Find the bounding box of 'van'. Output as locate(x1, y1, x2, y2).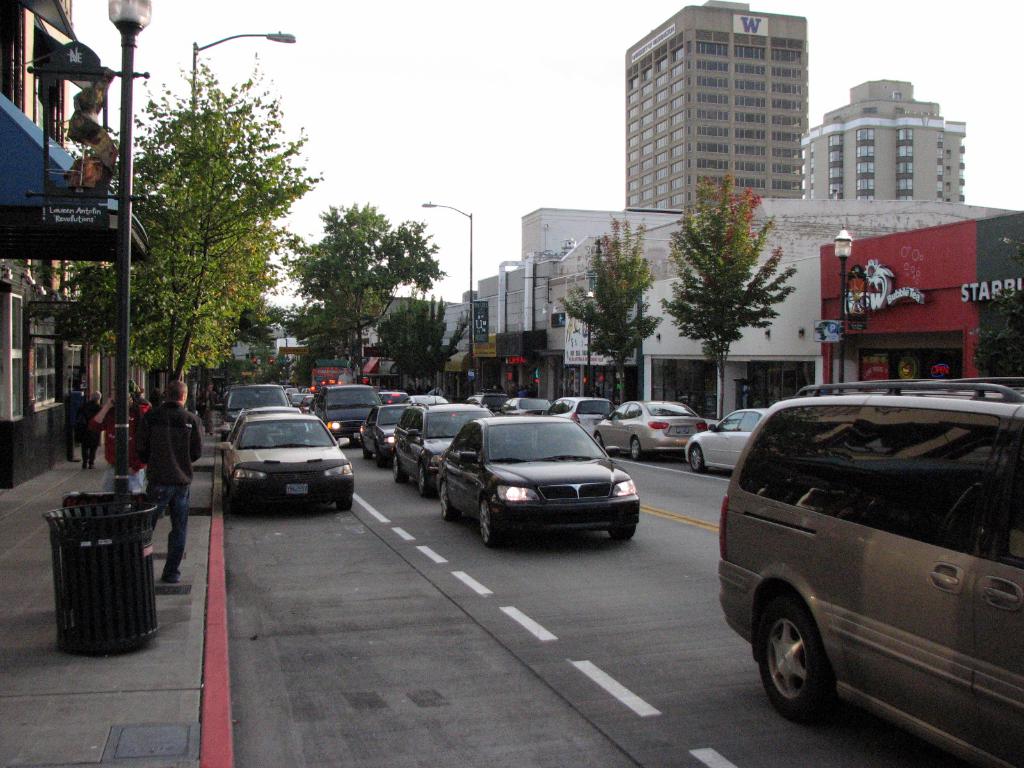
locate(715, 379, 1023, 767).
